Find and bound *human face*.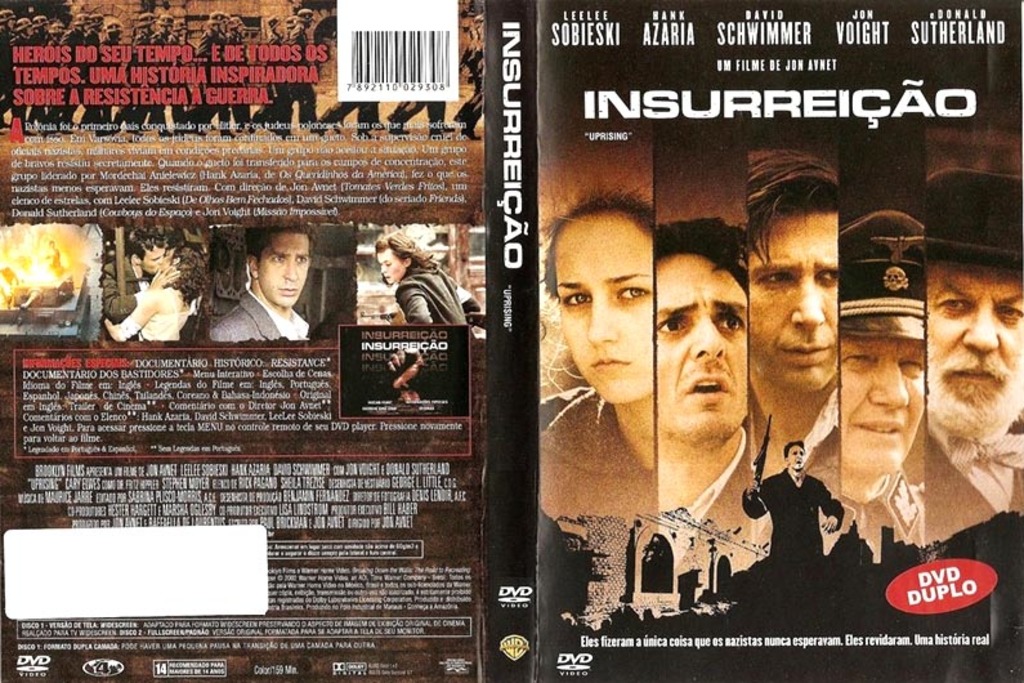
Bound: Rect(650, 259, 750, 450).
